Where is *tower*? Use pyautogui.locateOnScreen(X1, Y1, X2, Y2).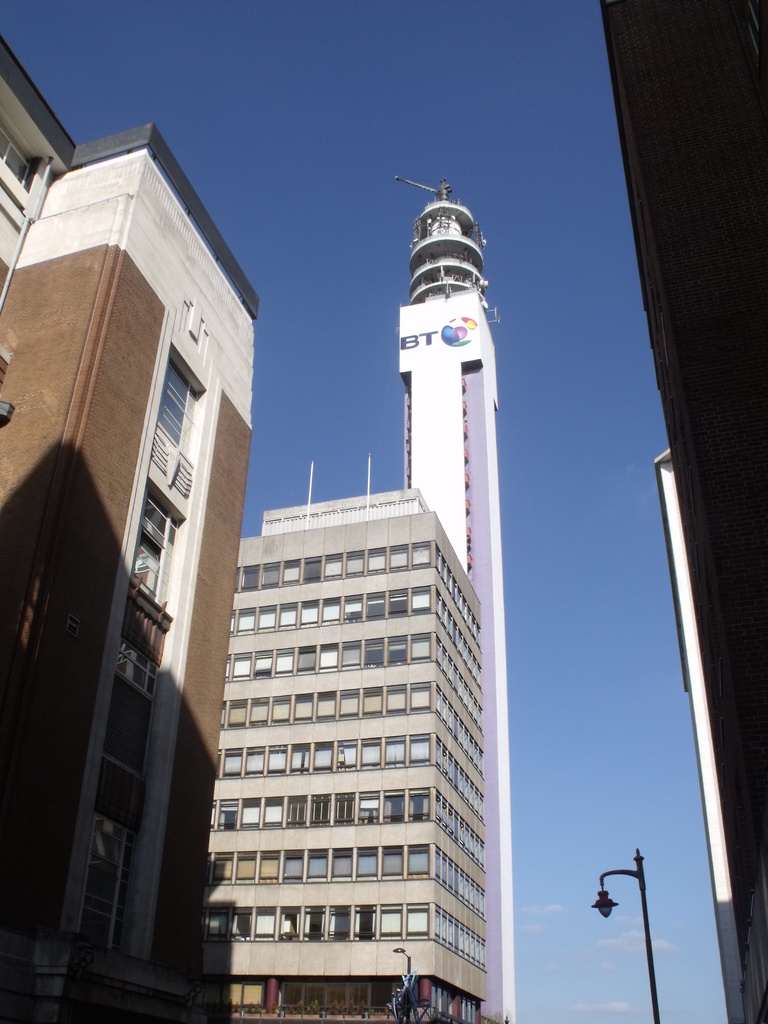
pyautogui.locateOnScreen(223, 496, 495, 1023).
